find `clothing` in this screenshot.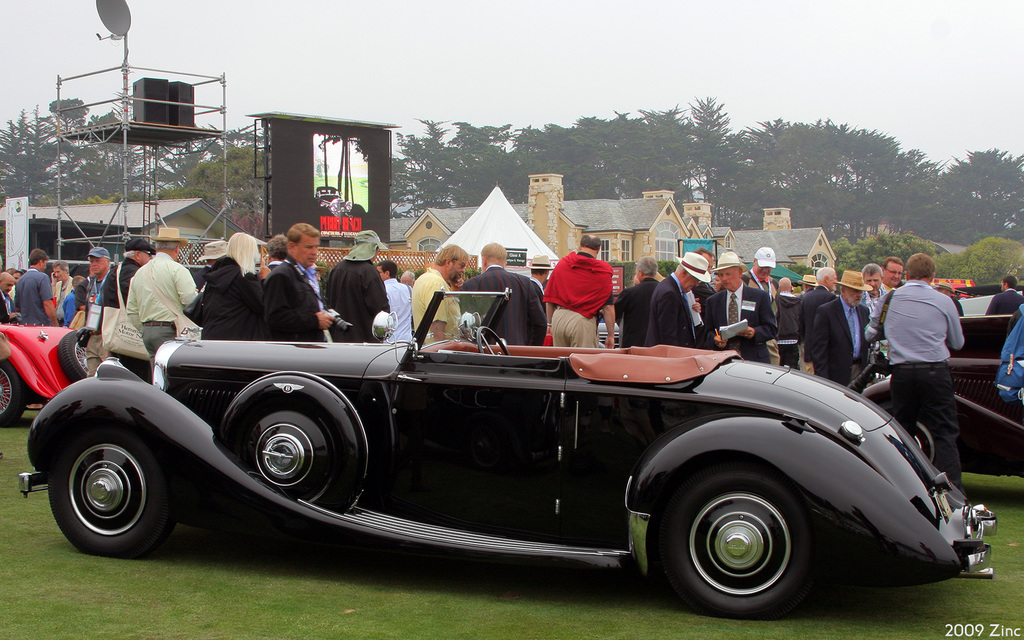
The bounding box for `clothing` is <region>13, 264, 59, 328</region>.
